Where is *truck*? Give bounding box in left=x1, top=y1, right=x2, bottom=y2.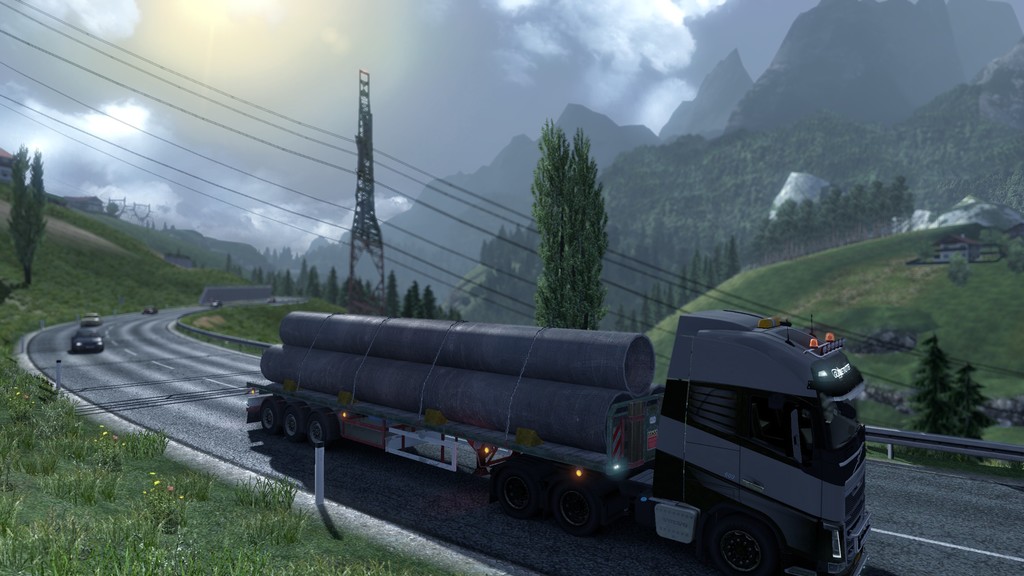
left=246, top=300, right=854, bottom=546.
